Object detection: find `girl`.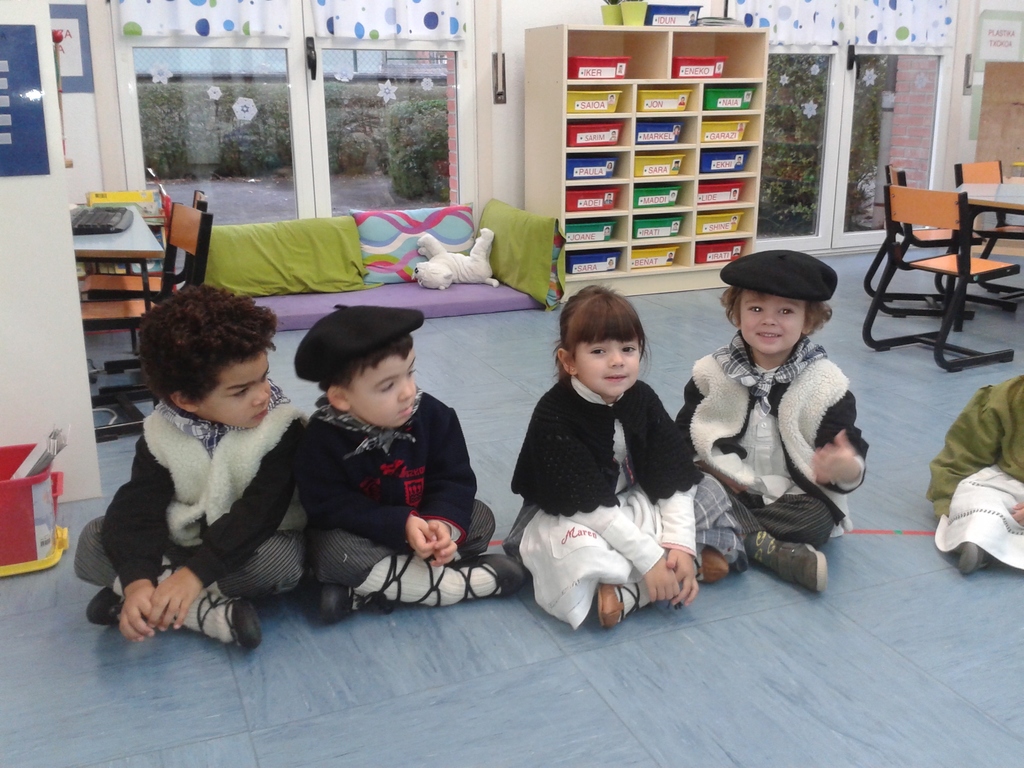
(508,248,717,642).
